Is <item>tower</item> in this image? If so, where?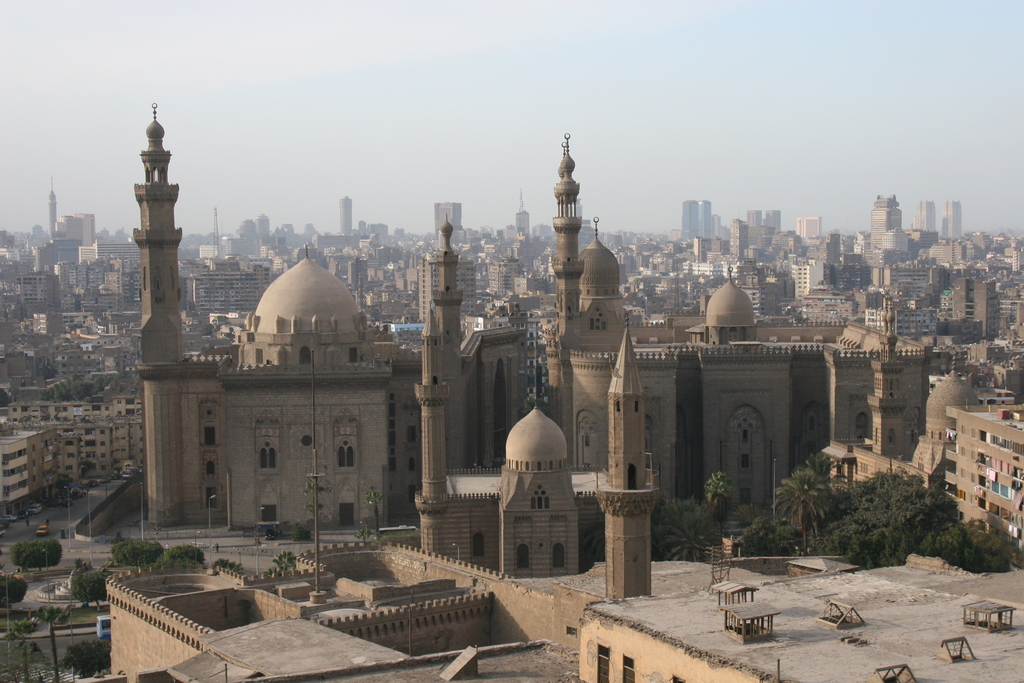
Yes, at [538, 140, 627, 464].
